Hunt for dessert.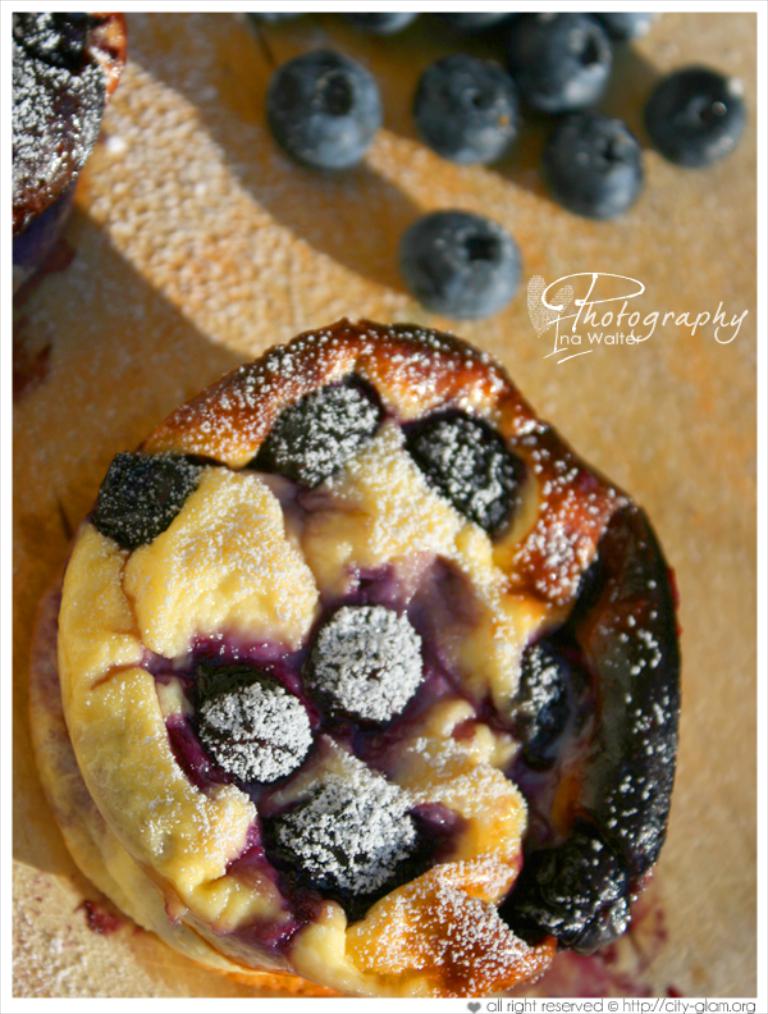
Hunted down at [x1=18, y1=289, x2=696, y2=955].
